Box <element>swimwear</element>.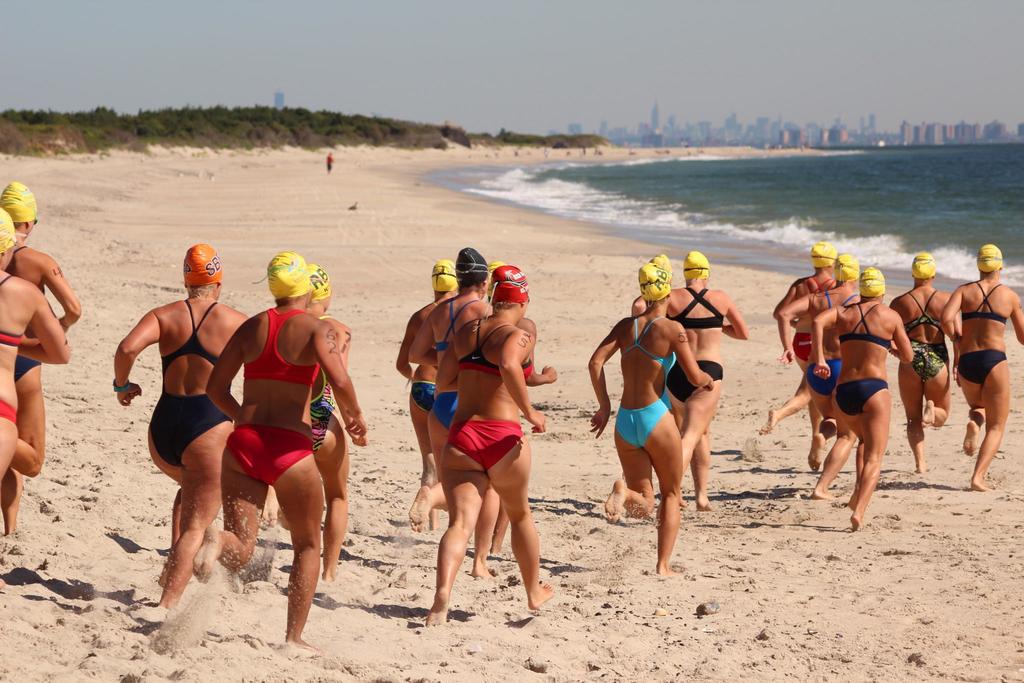
431/293/480/350.
